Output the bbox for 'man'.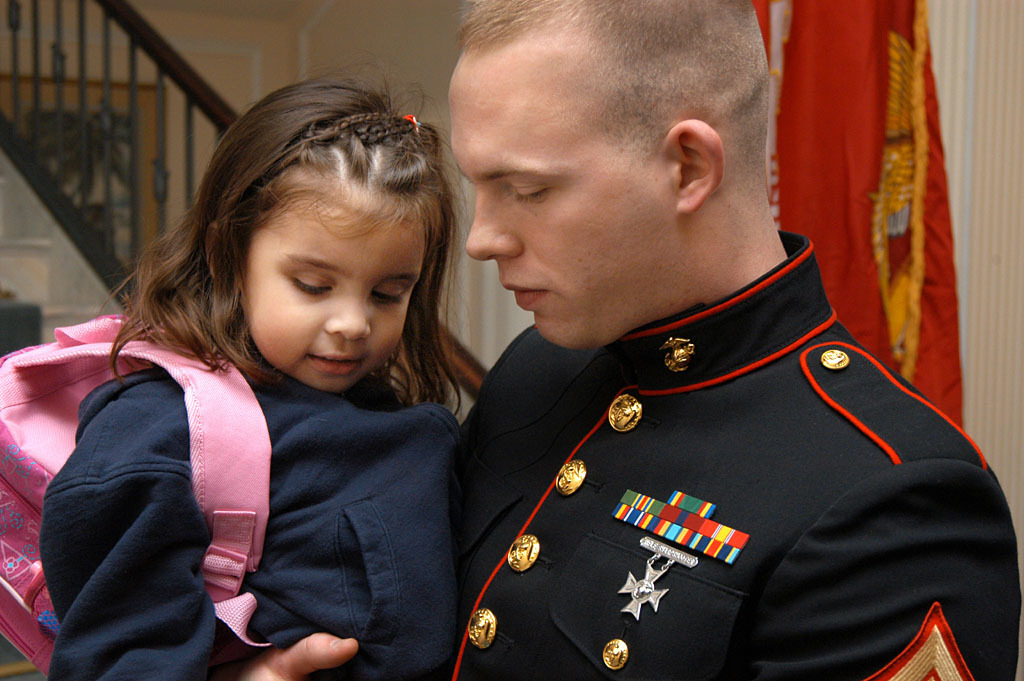
<region>237, 0, 1021, 680</region>.
